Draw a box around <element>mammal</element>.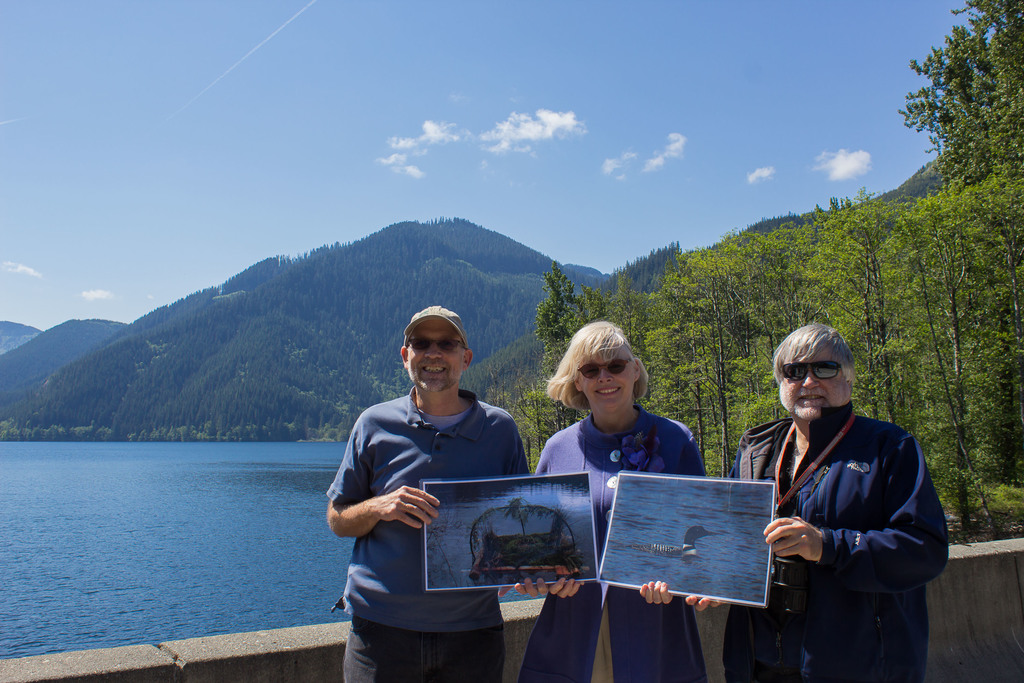
(left=321, top=304, right=546, bottom=682).
